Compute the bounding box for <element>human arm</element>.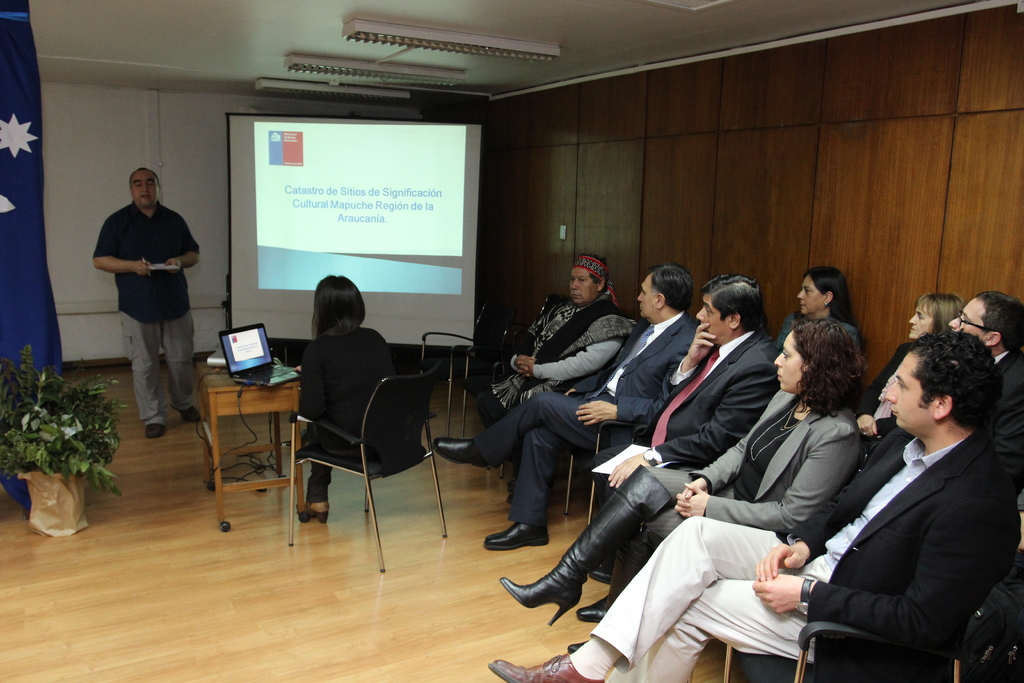
(643, 324, 716, 432).
